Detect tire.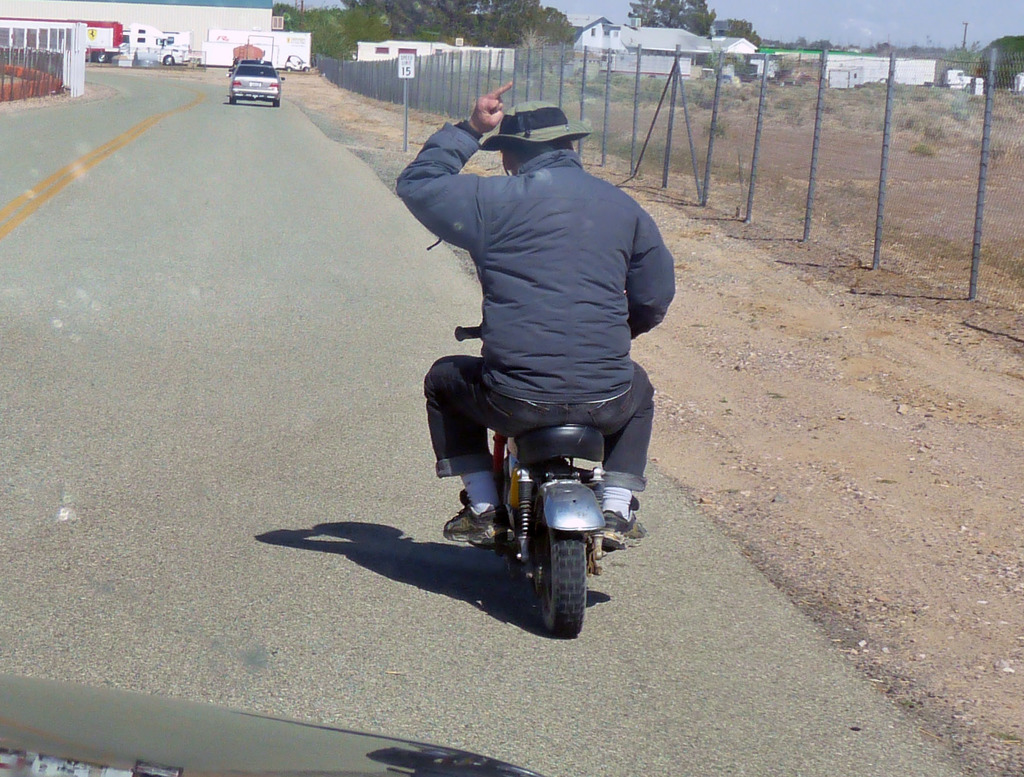
Detected at [left=509, top=513, right=598, bottom=628].
